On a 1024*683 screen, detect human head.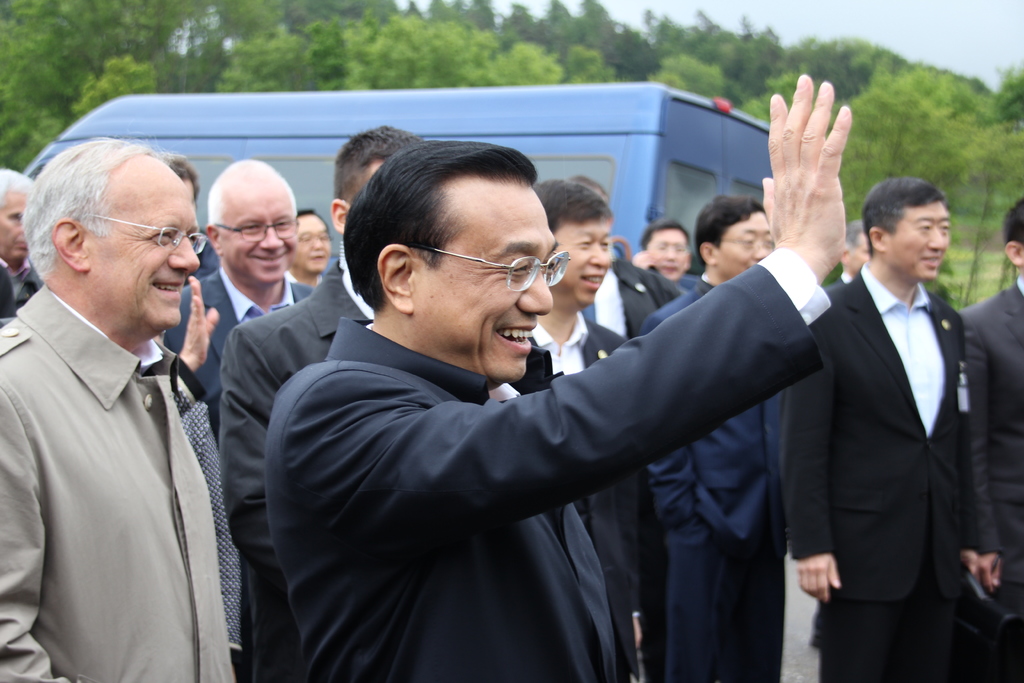
l=1002, t=202, r=1023, b=273.
